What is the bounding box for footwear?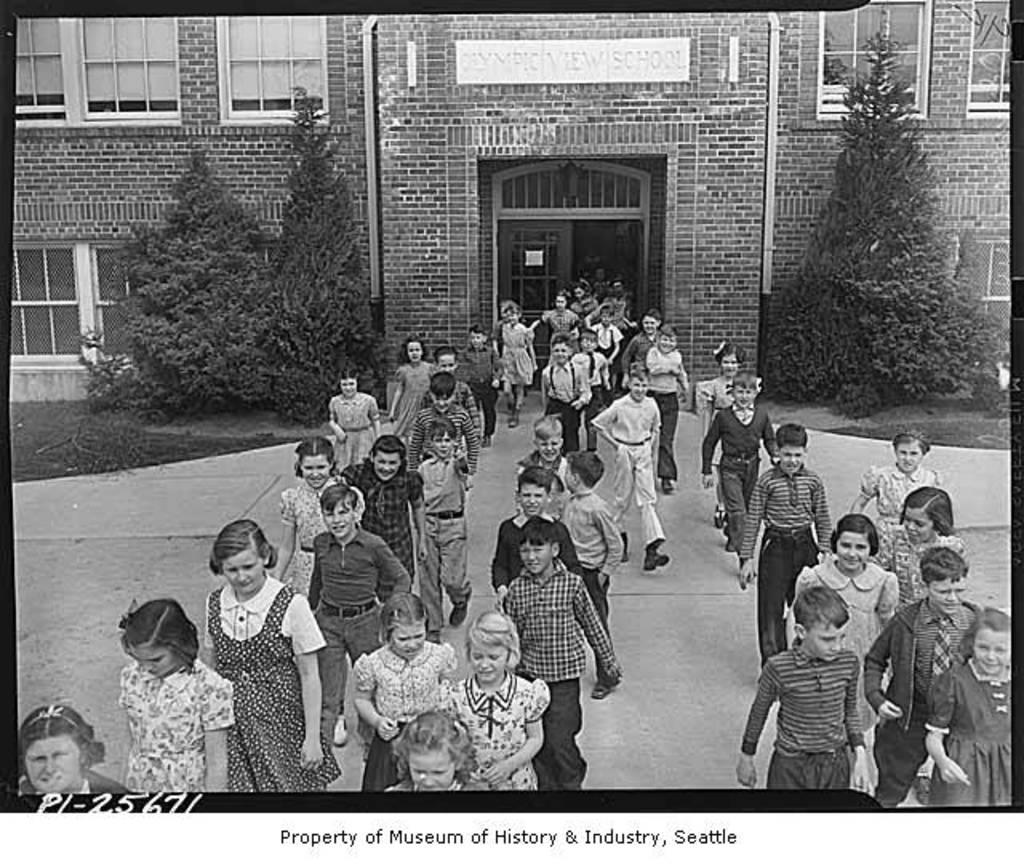
333, 714, 349, 751.
